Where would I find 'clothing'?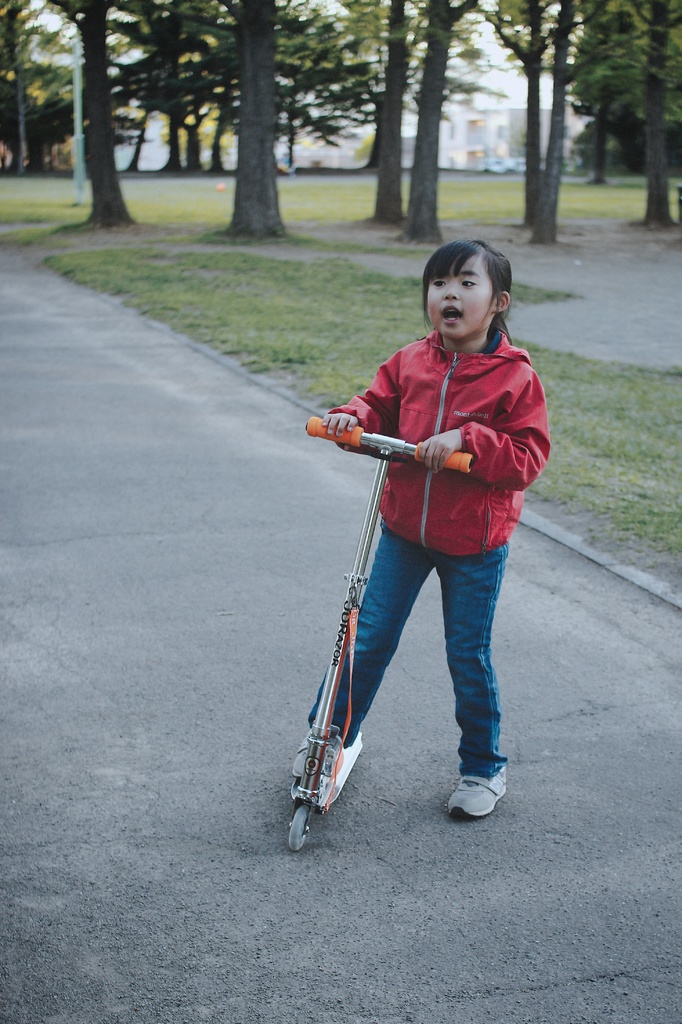
At [329,339,560,774].
